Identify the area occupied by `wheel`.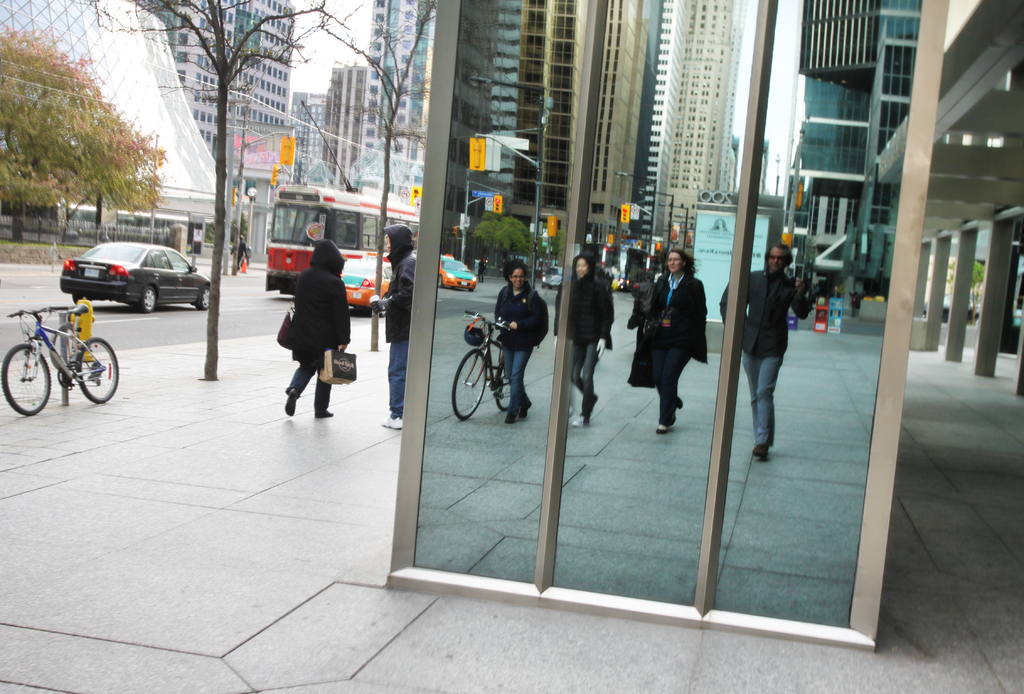
Area: 138:286:154:313.
